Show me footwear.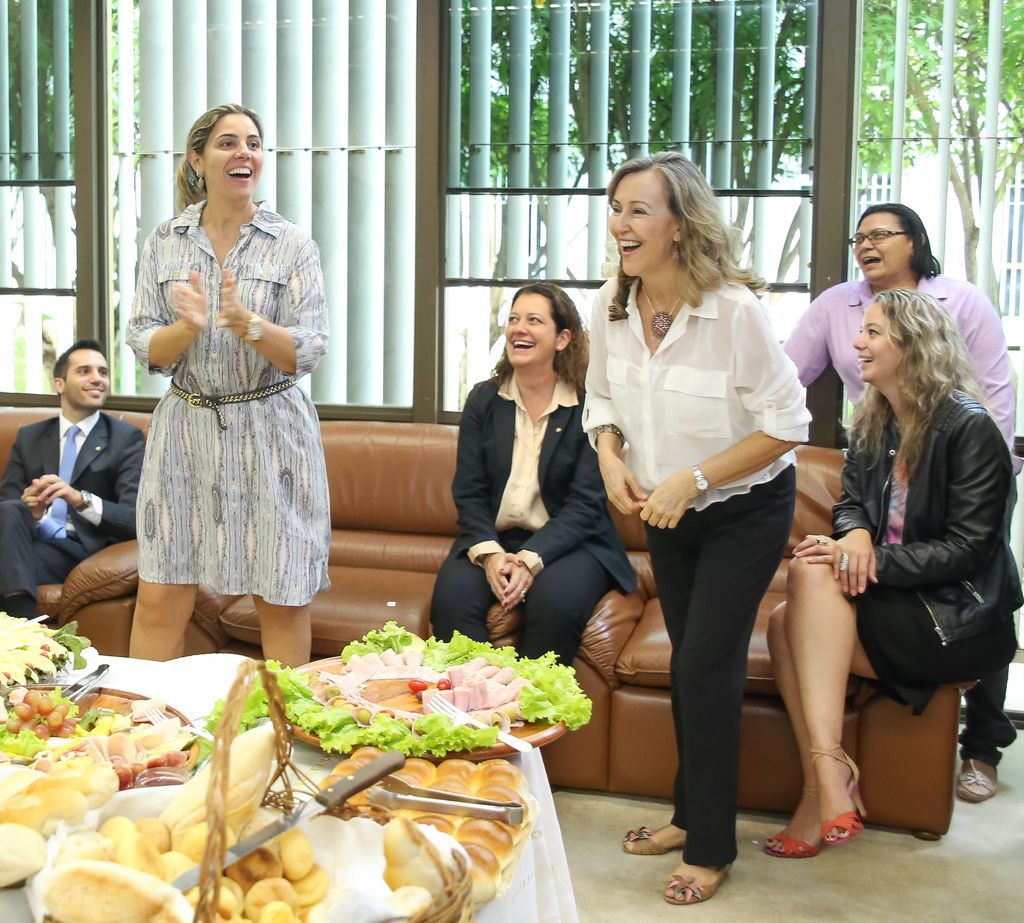
footwear is here: crop(763, 828, 824, 859).
